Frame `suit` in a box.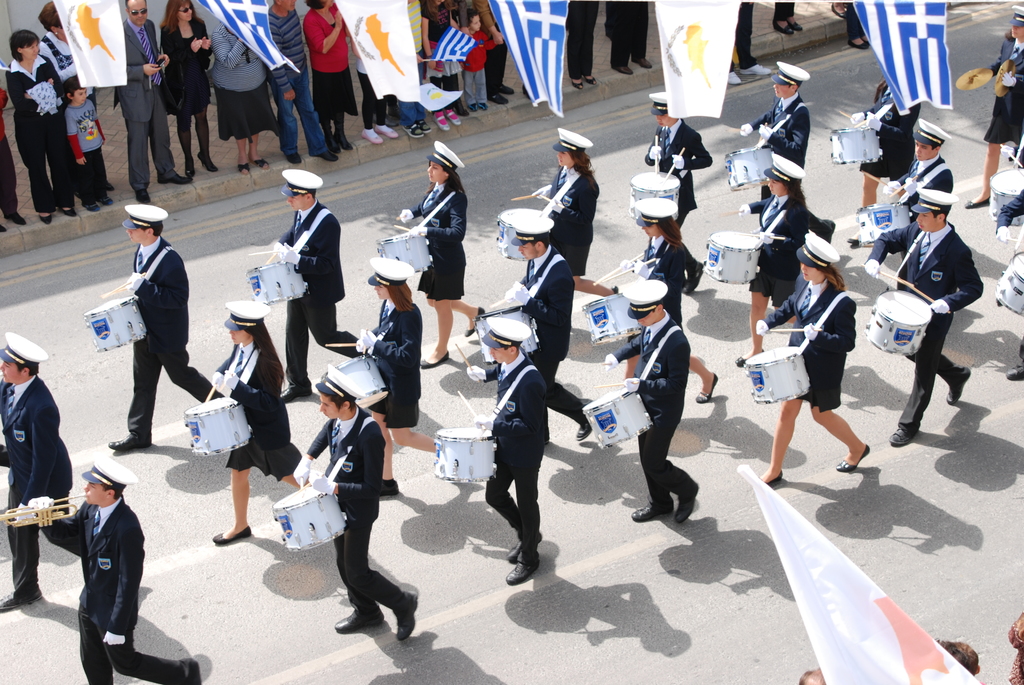
{"x1": 753, "y1": 198, "x2": 810, "y2": 275}.
